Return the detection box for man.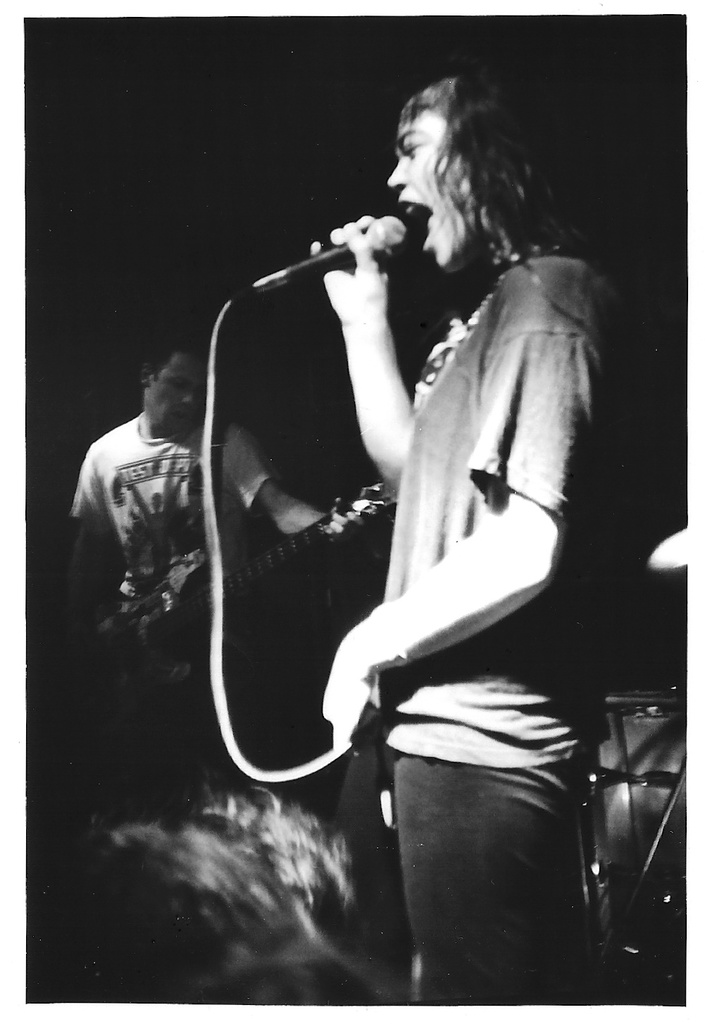
rect(229, 49, 649, 997).
